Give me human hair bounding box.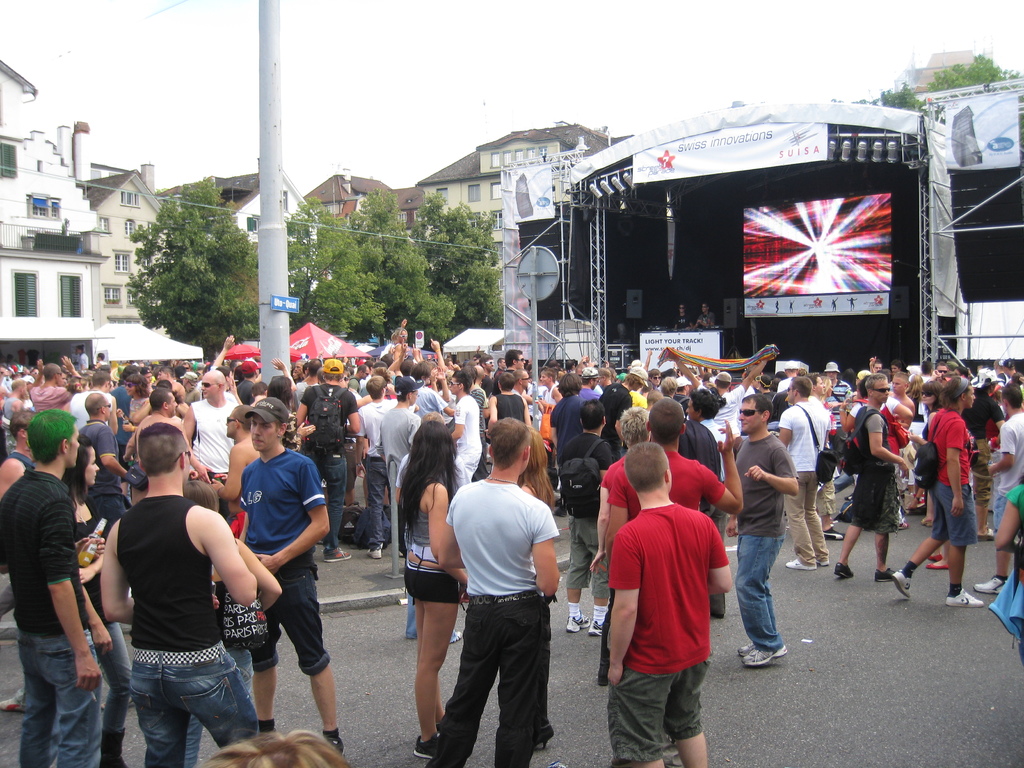
rect(413, 360, 436, 381).
